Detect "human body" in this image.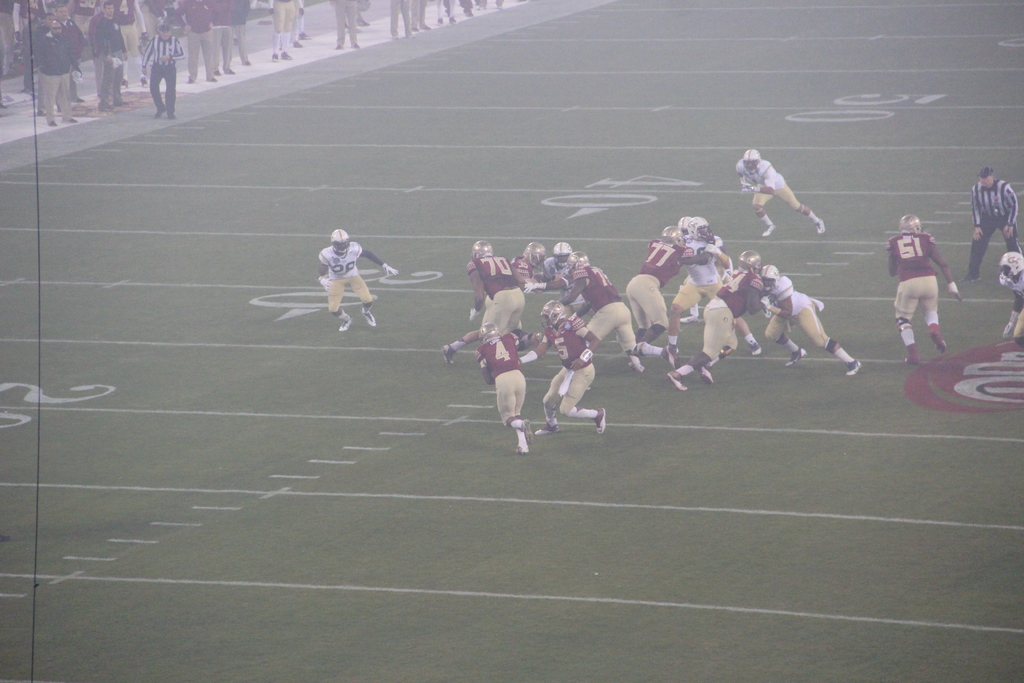
Detection: [left=525, top=303, right=607, bottom=431].
